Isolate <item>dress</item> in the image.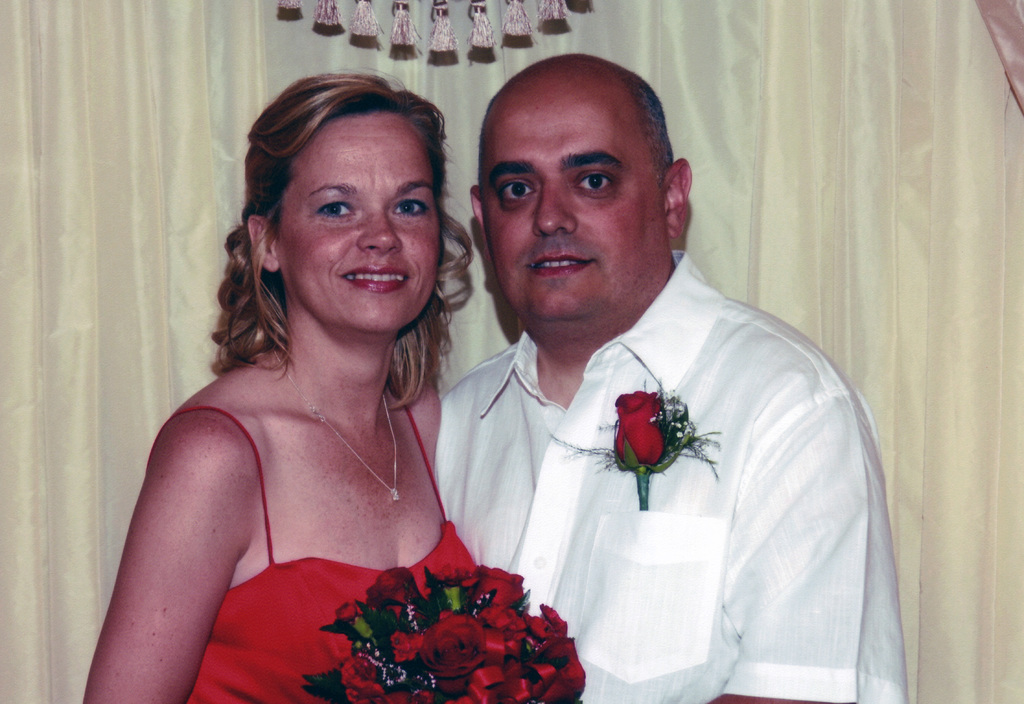
Isolated region: (93, 235, 491, 692).
